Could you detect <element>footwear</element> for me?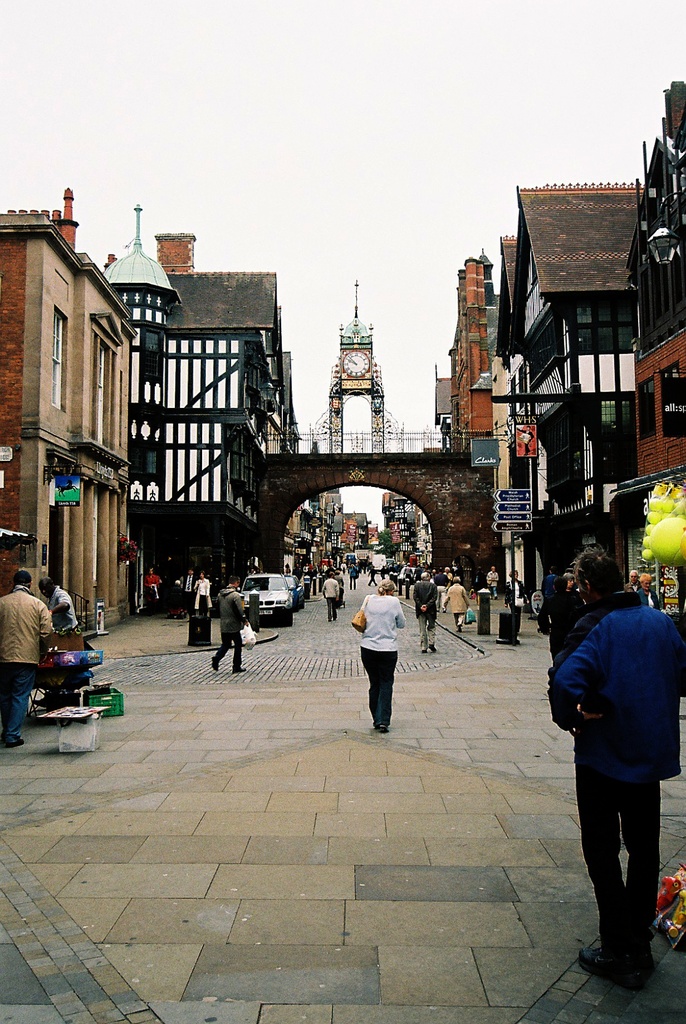
Detection result: (left=371, top=726, right=387, bottom=733).
